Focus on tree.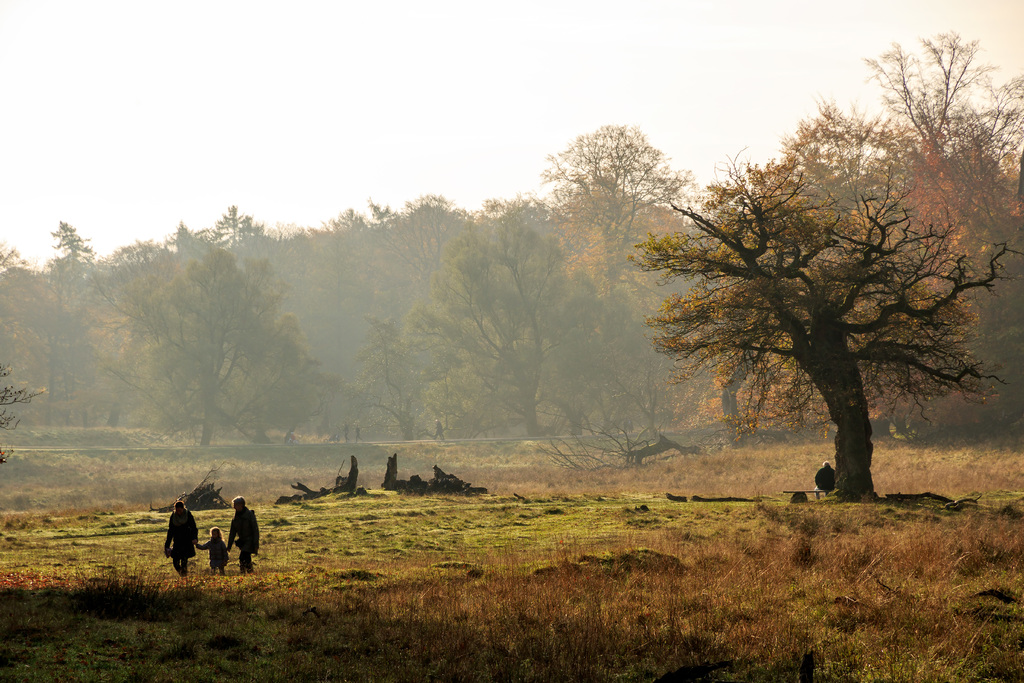
Focused at <box>654,88,982,498</box>.
